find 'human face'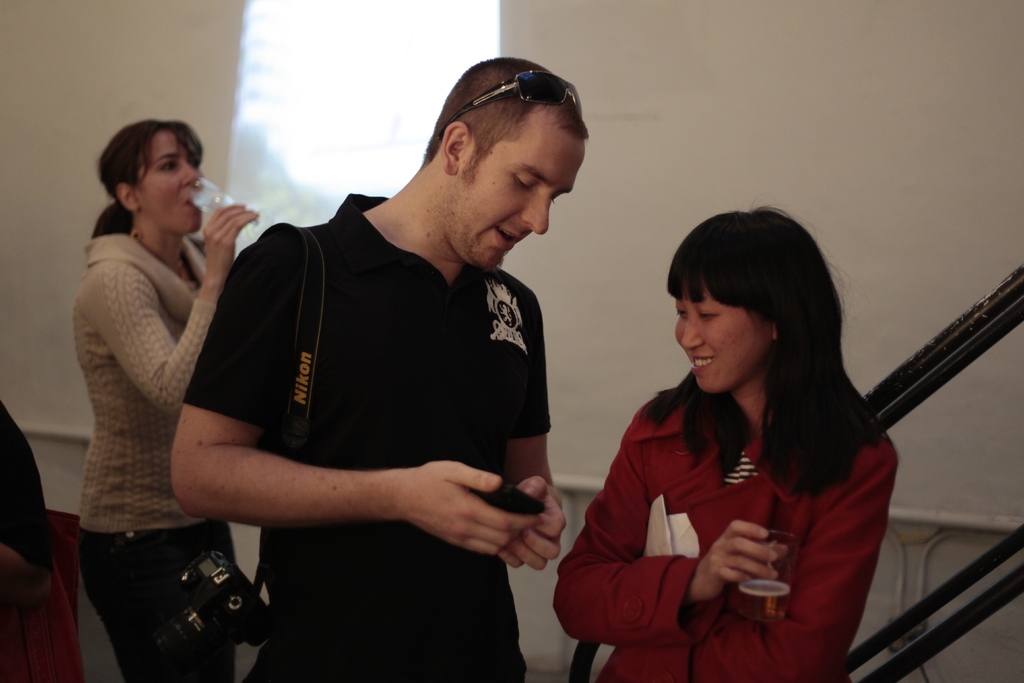
bbox(677, 288, 769, 390)
